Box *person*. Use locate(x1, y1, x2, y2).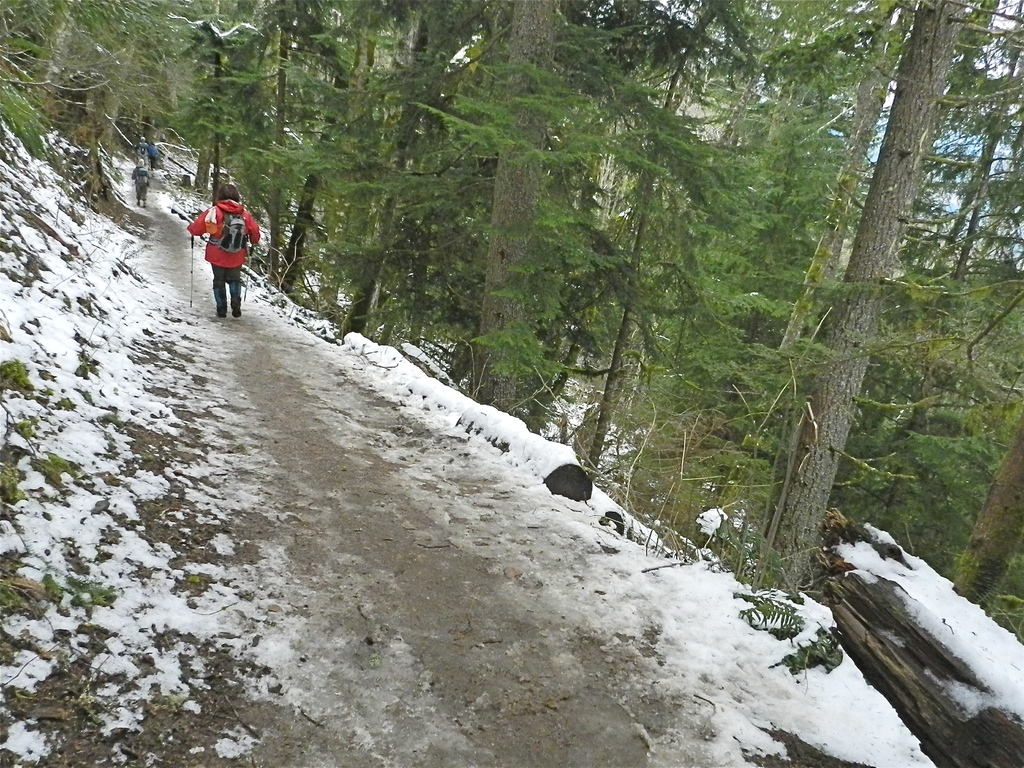
locate(190, 185, 256, 318).
